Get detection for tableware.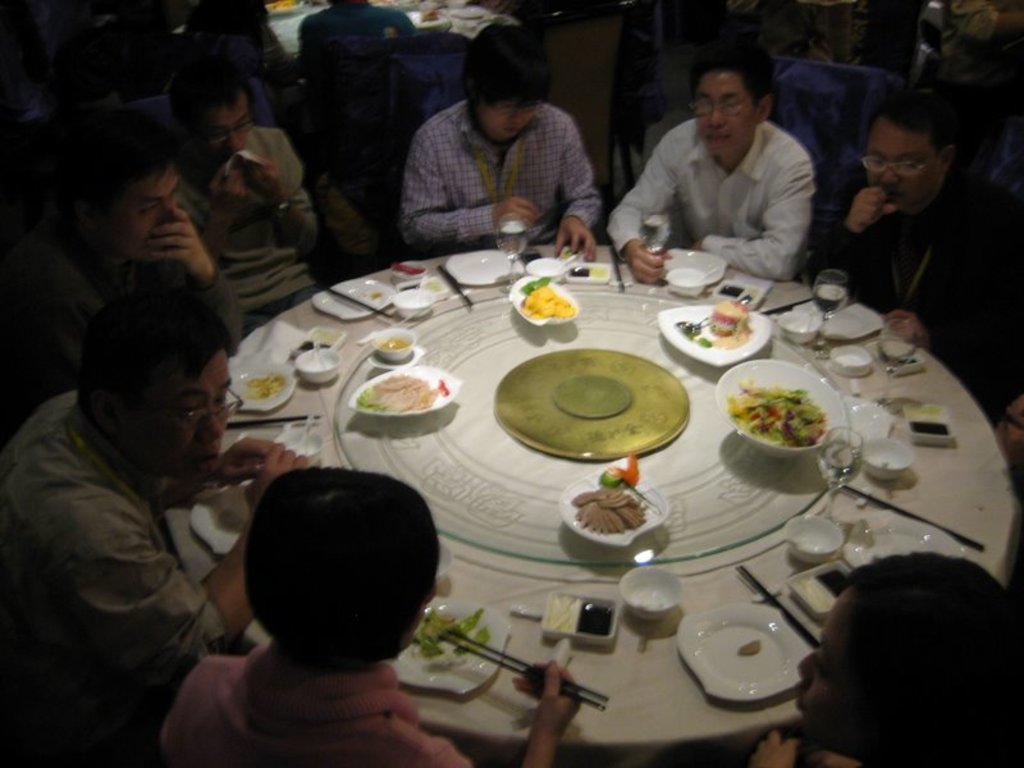
Detection: detection(503, 347, 689, 462).
